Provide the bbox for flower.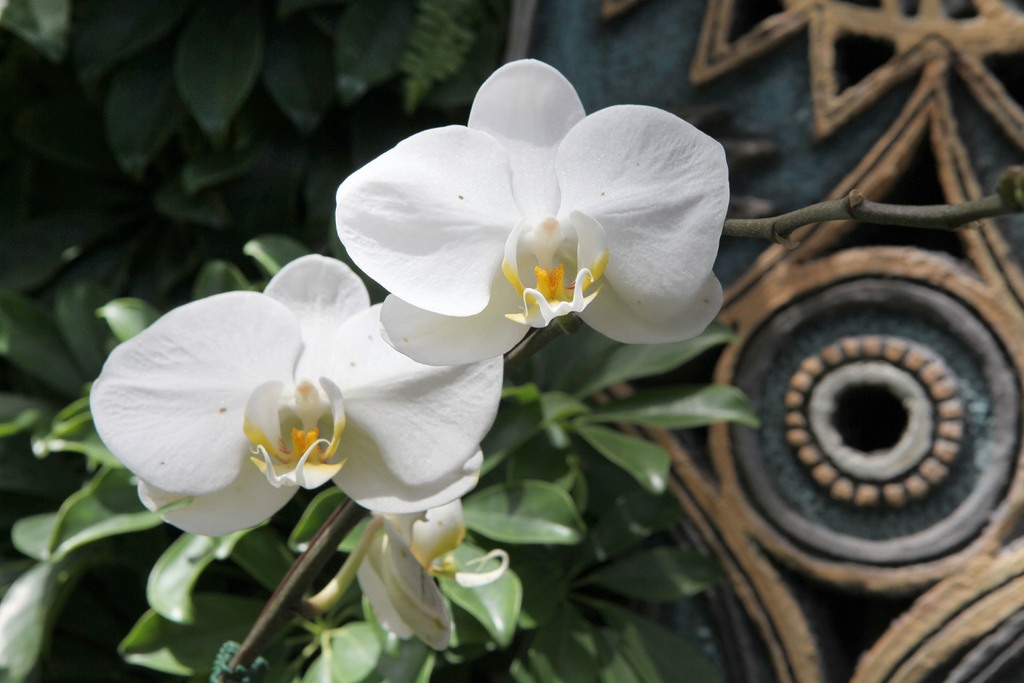
[left=330, top=62, right=745, bottom=372].
